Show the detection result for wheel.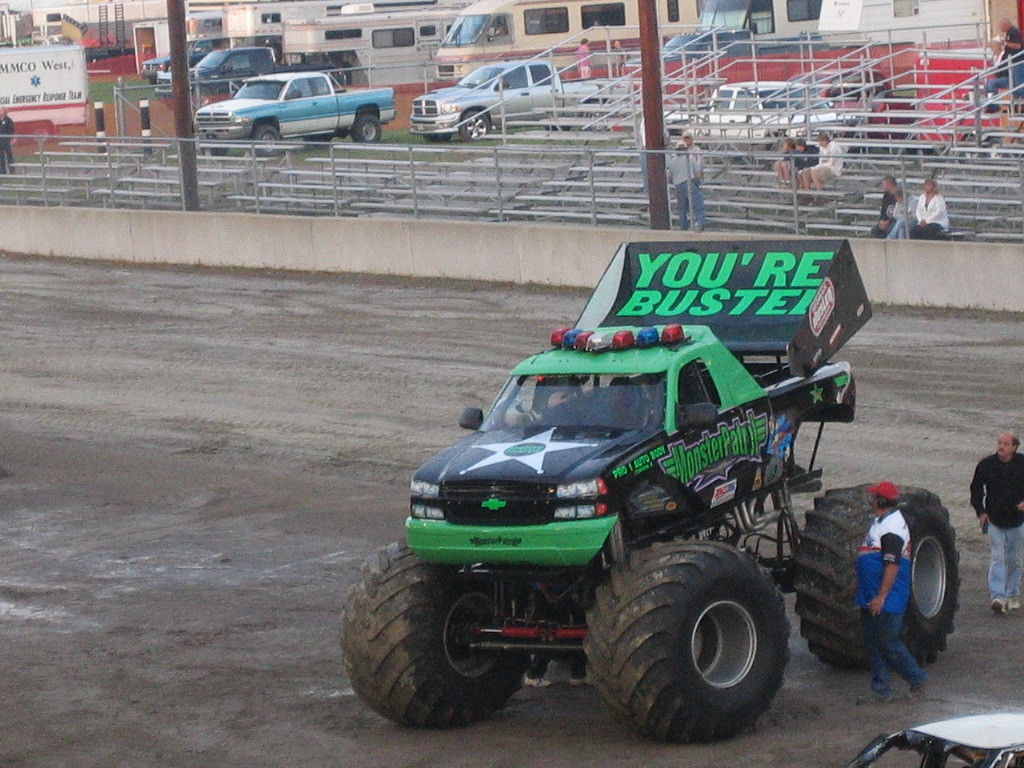
[x1=349, y1=111, x2=381, y2=143].
